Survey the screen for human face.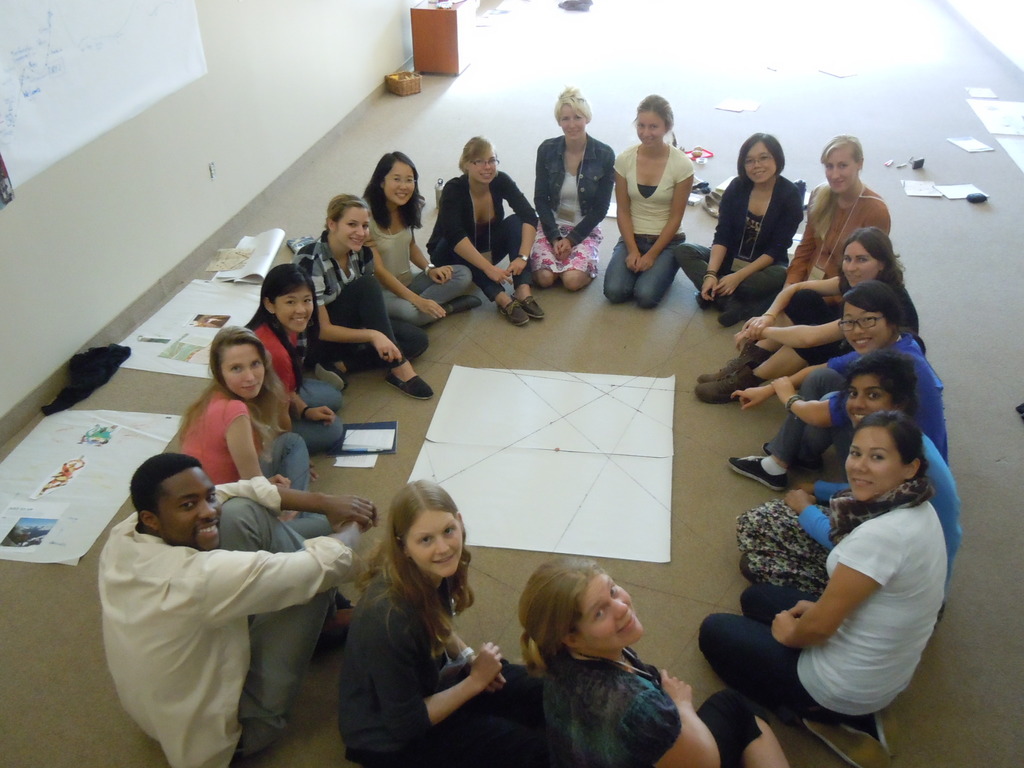
Survey found: Rect(842, 241, 877, 287).
